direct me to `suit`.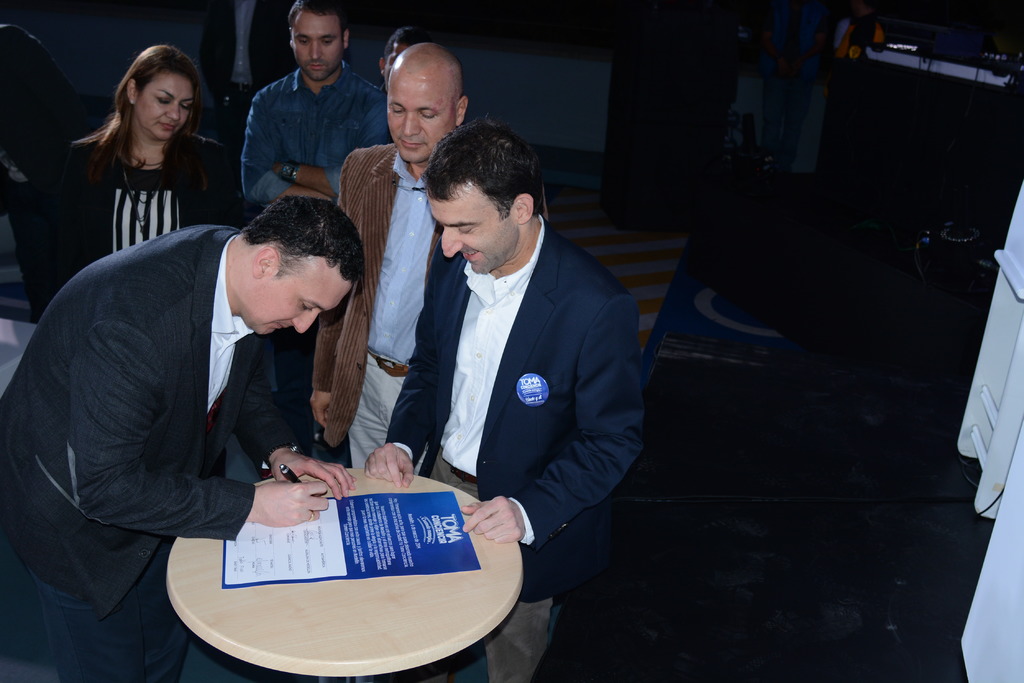
Direction: detection(373, 127, 639, 630).
